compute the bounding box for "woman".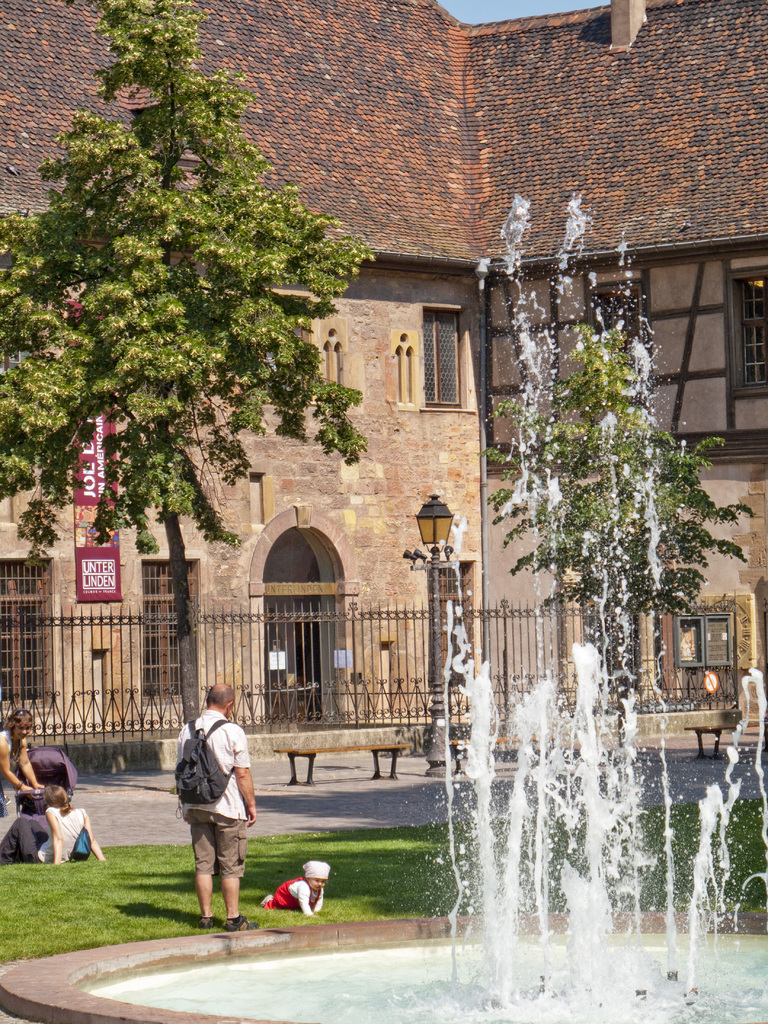
detection(0, 774, 112, 871).
